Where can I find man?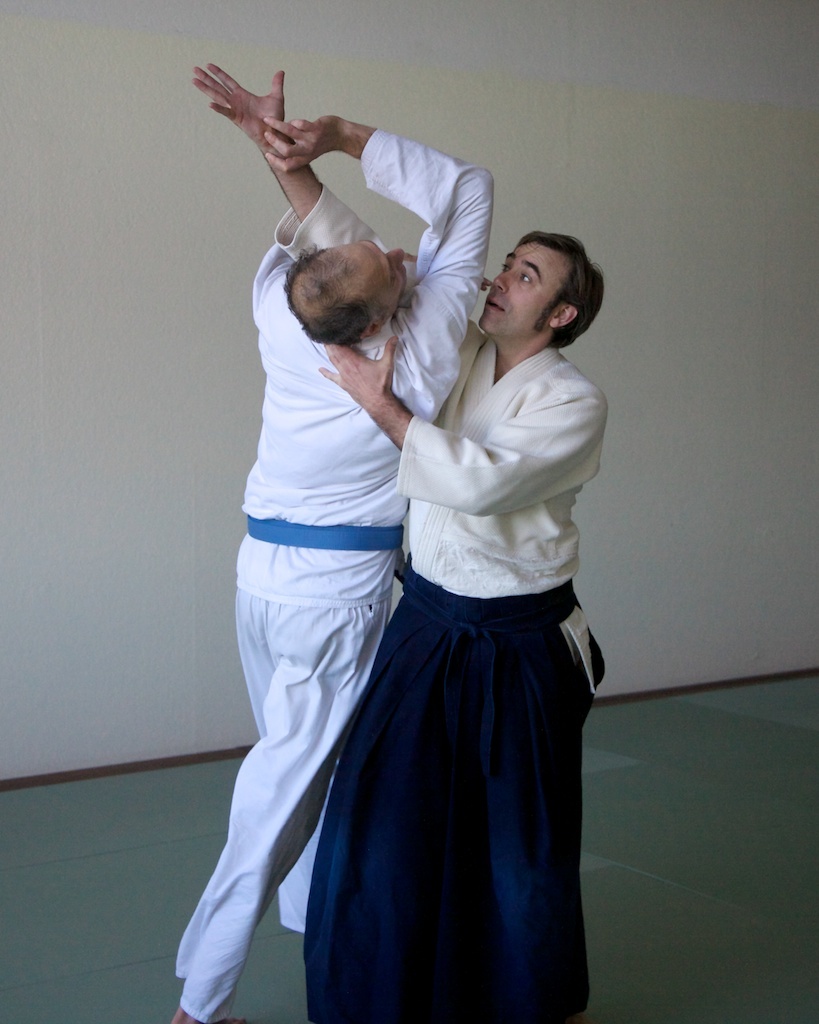
You can find it at pyautogui.locateOnScreen(318, 229, 607, 1023).
